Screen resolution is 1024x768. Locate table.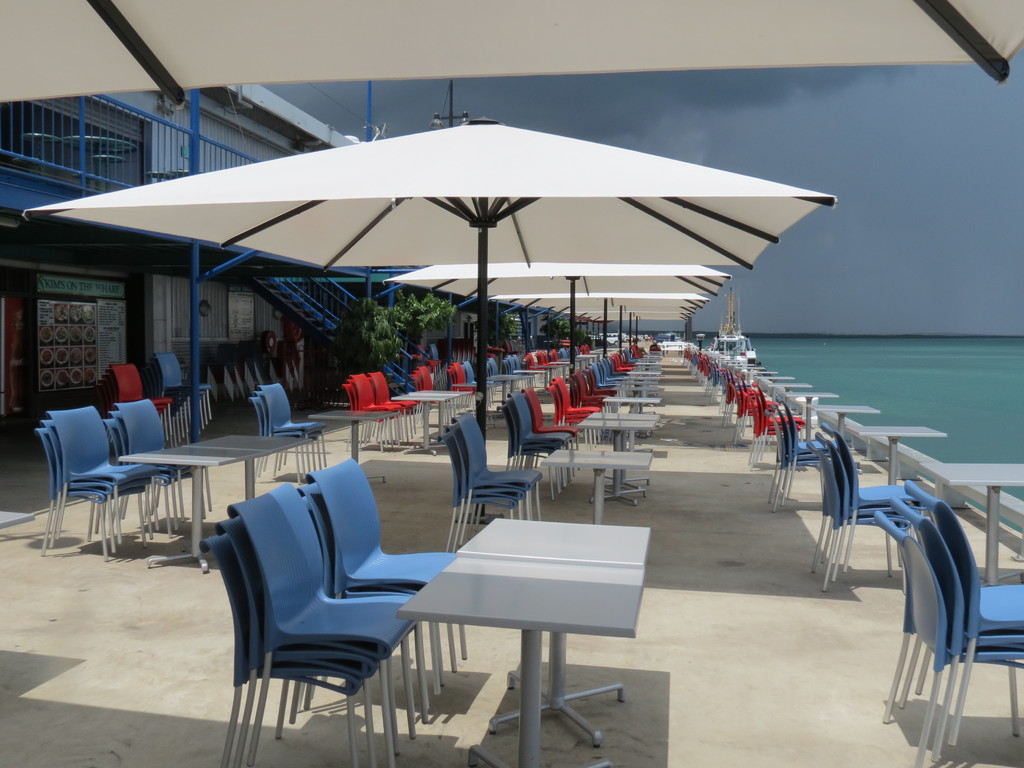
locate(842, 420, 943, 484).
